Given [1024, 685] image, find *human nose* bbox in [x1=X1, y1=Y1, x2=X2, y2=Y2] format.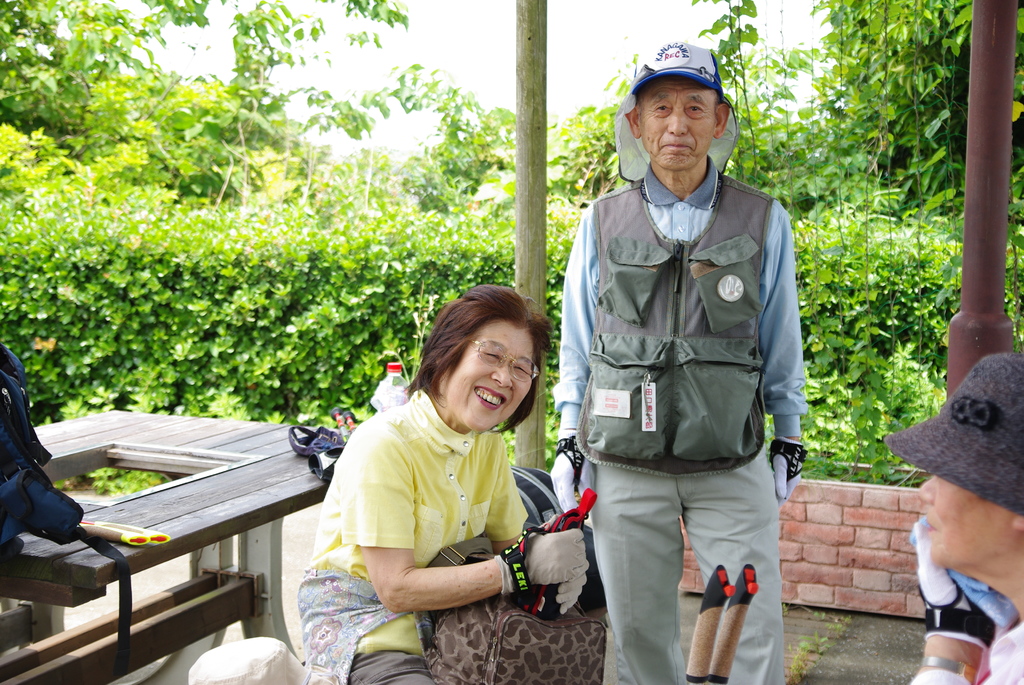
[x1=918, y1=476, x2=934, y2=503].
